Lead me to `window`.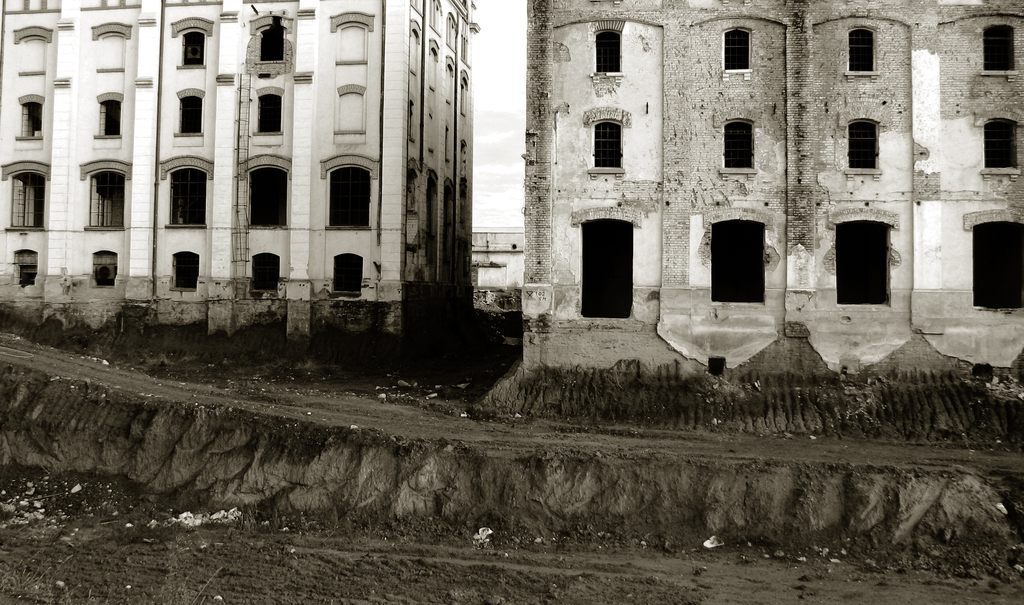
Lead to x1=595, y1=122, x2=625, y2=169.
